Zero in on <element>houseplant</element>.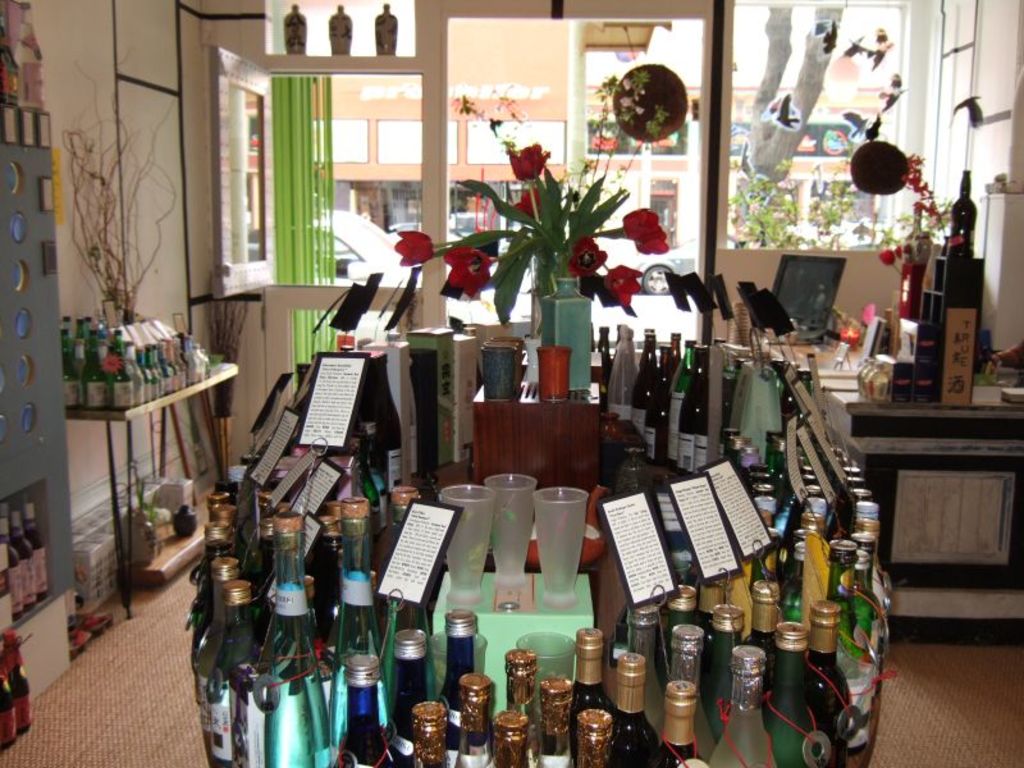
Zeroed in: (396, 145, 672, 384).
